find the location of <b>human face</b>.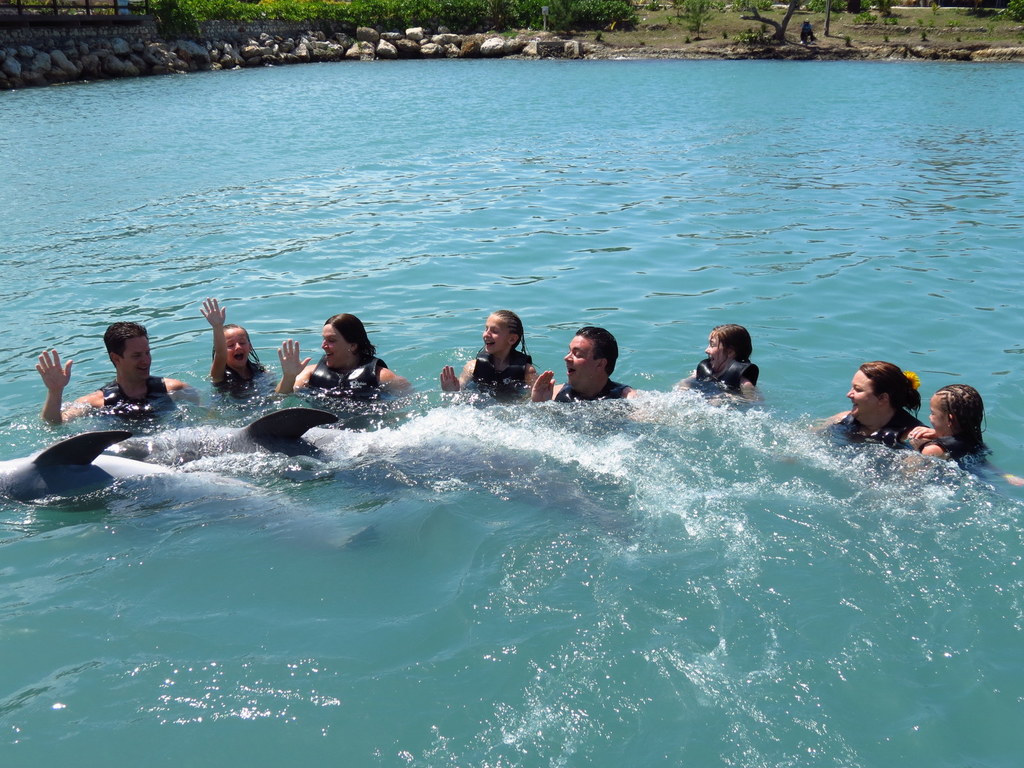
Location: region(705, 332, 724, 372).
